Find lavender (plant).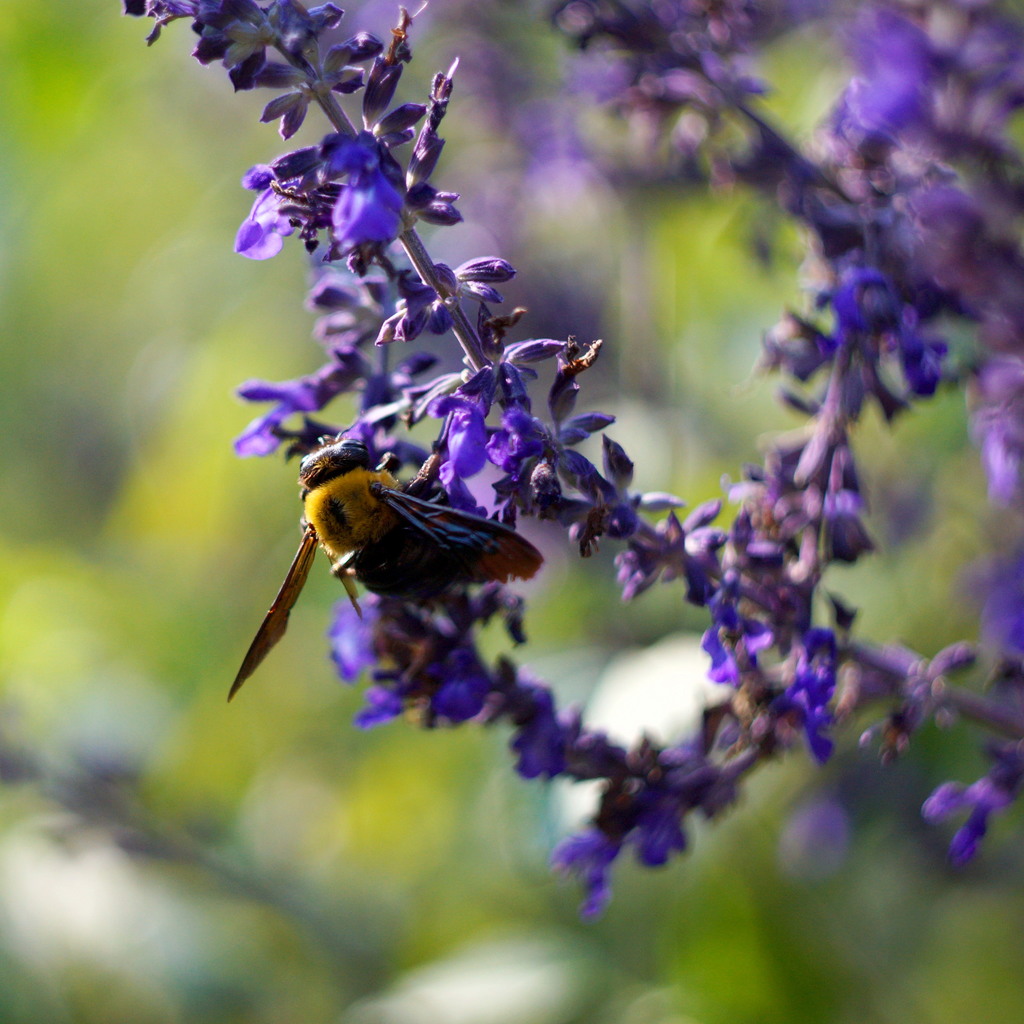
box(120, 0, 1023, 906).
